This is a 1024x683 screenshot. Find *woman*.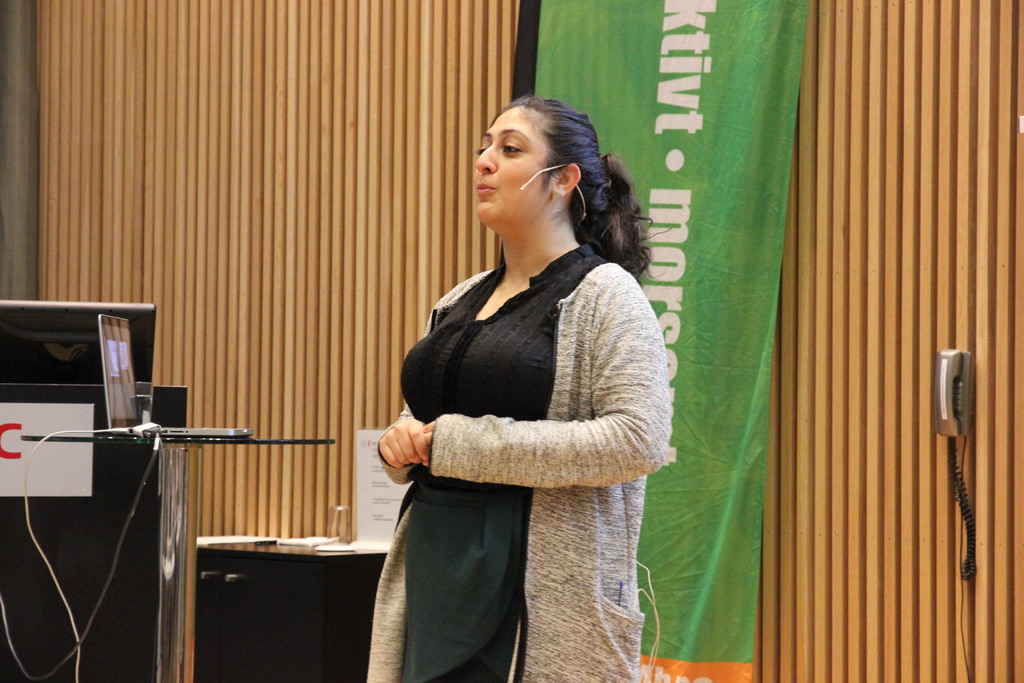
Bounding box: {"left": 369, "top": 119, "right": 663, "bottom": 670}.
